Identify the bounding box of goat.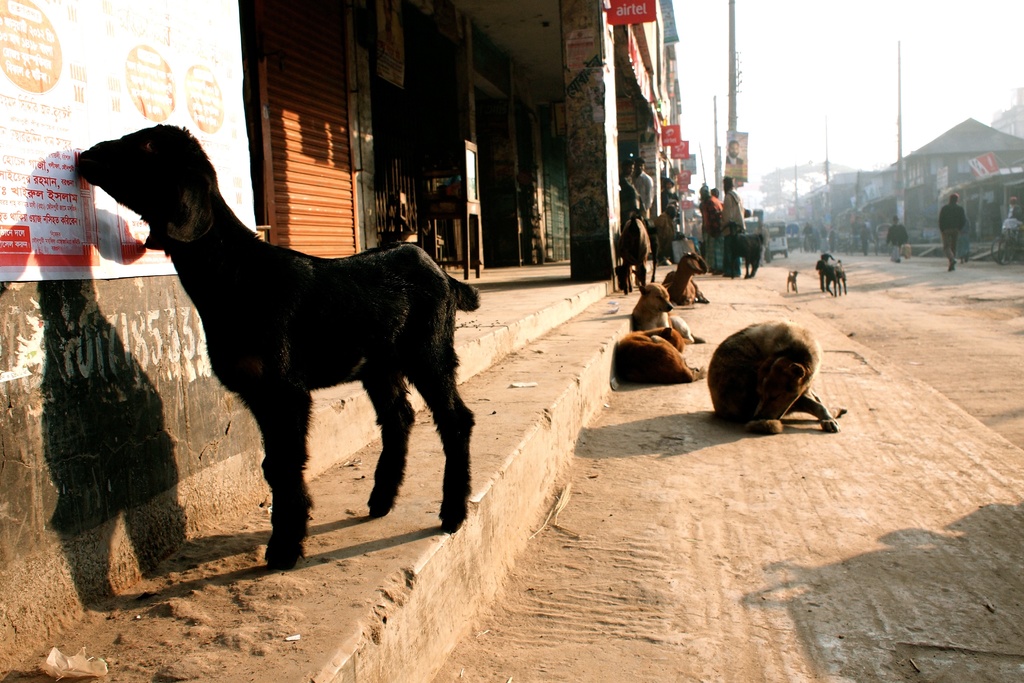
(left=76, top=124, right=481, bottom=570).
